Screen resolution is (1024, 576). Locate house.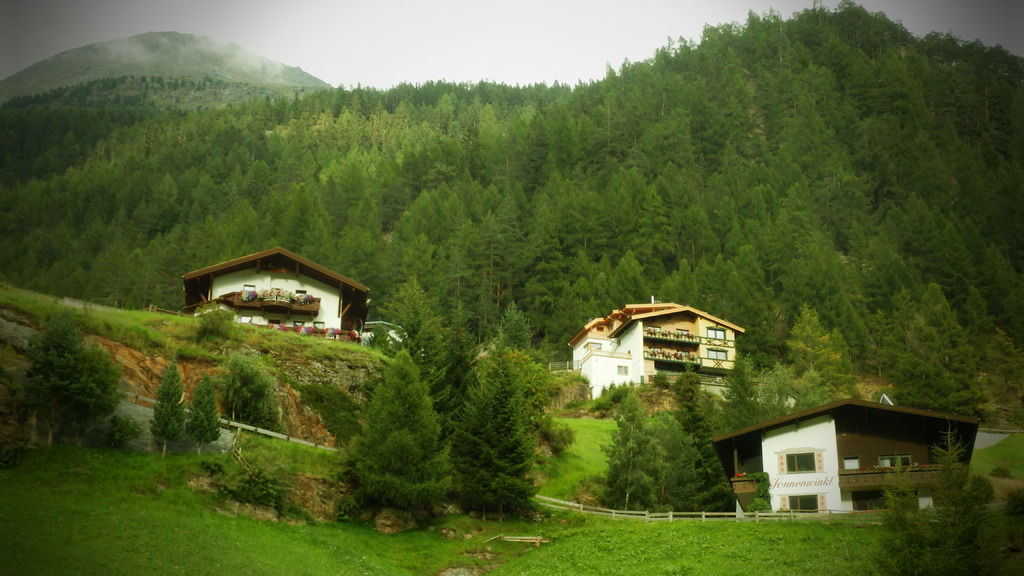
{"x1": 691, "y1": 398, "x2": 976, "y2": 523}.
